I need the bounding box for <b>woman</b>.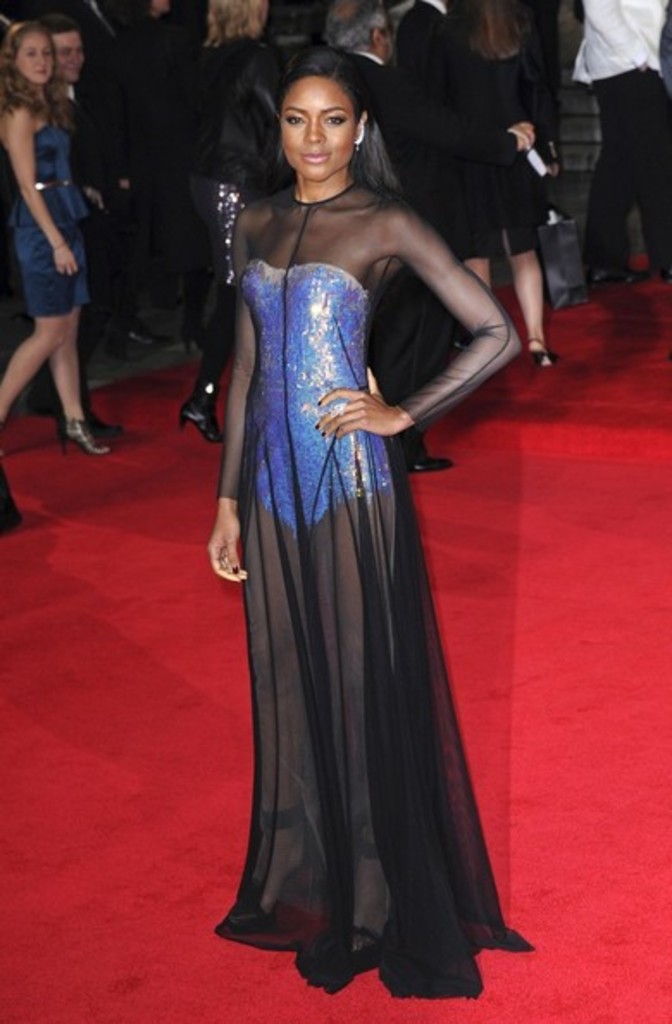
Here it is: l=210, t=36, r=495, b=991.
